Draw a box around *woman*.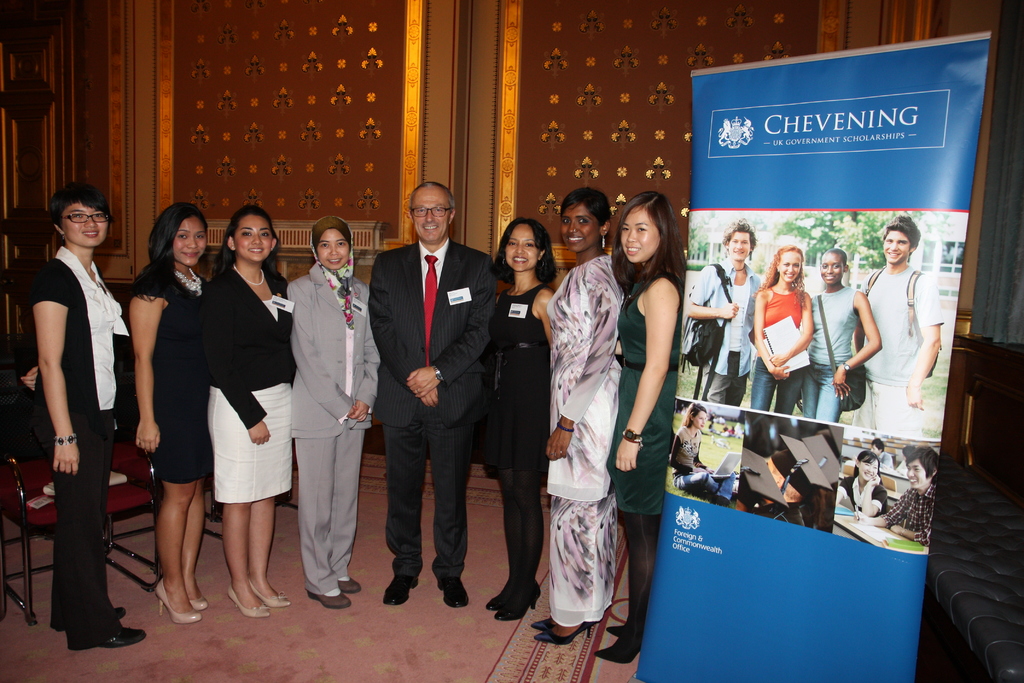
472,220,559,625.
